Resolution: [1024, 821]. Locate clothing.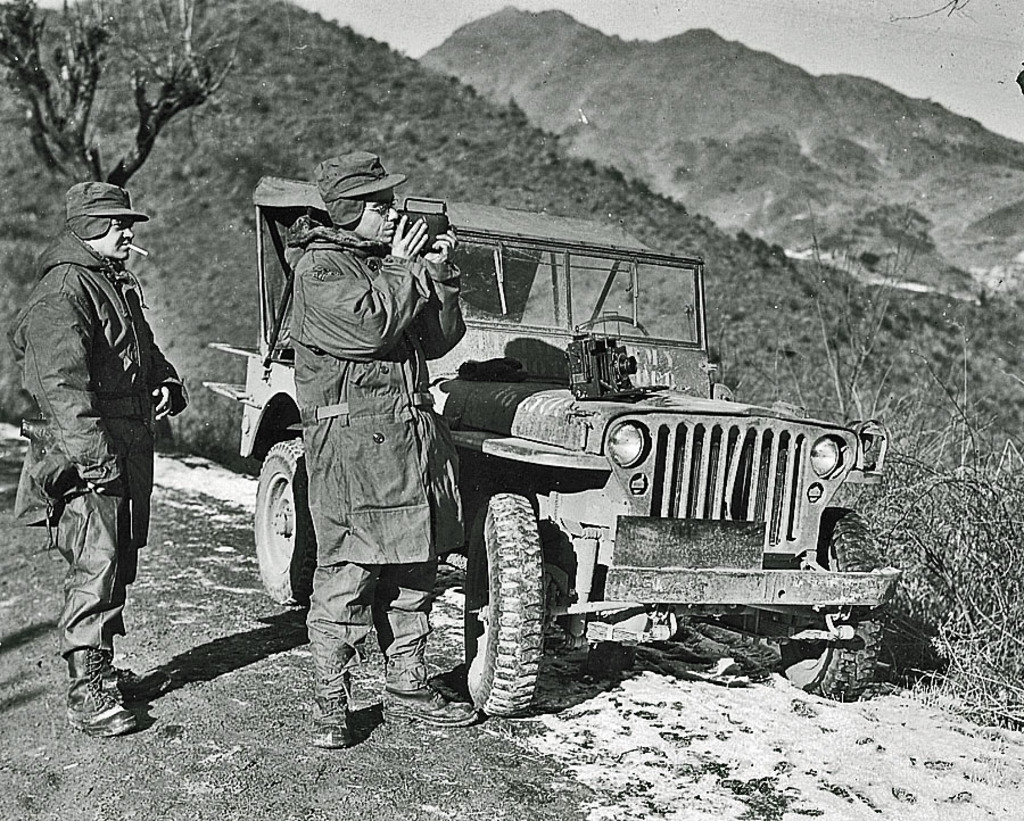
box(250, 146, 459, 688).
